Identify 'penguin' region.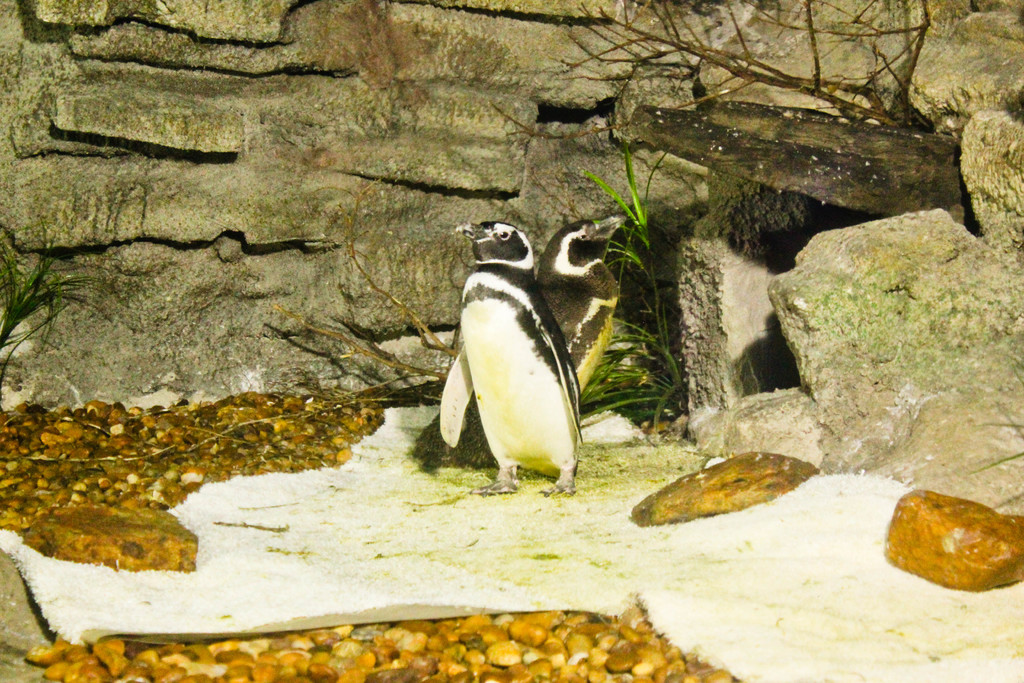
Region: BBox(410, 212, 627, 472).
